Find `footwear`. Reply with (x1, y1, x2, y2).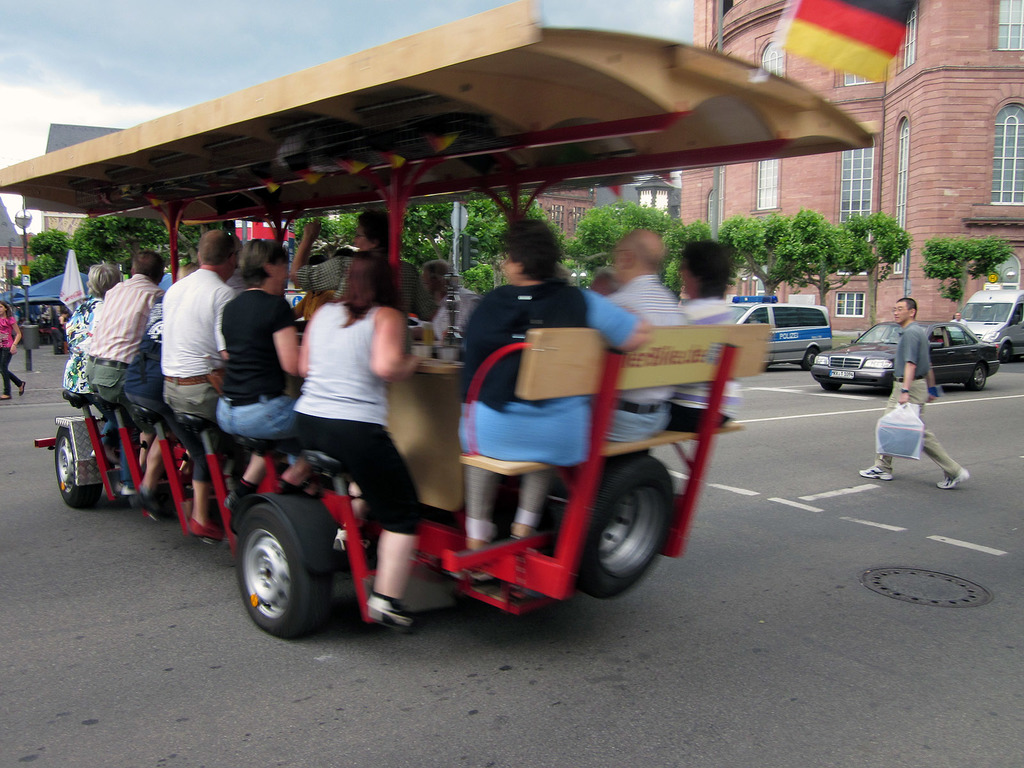
(90, 448, 119, 468).
